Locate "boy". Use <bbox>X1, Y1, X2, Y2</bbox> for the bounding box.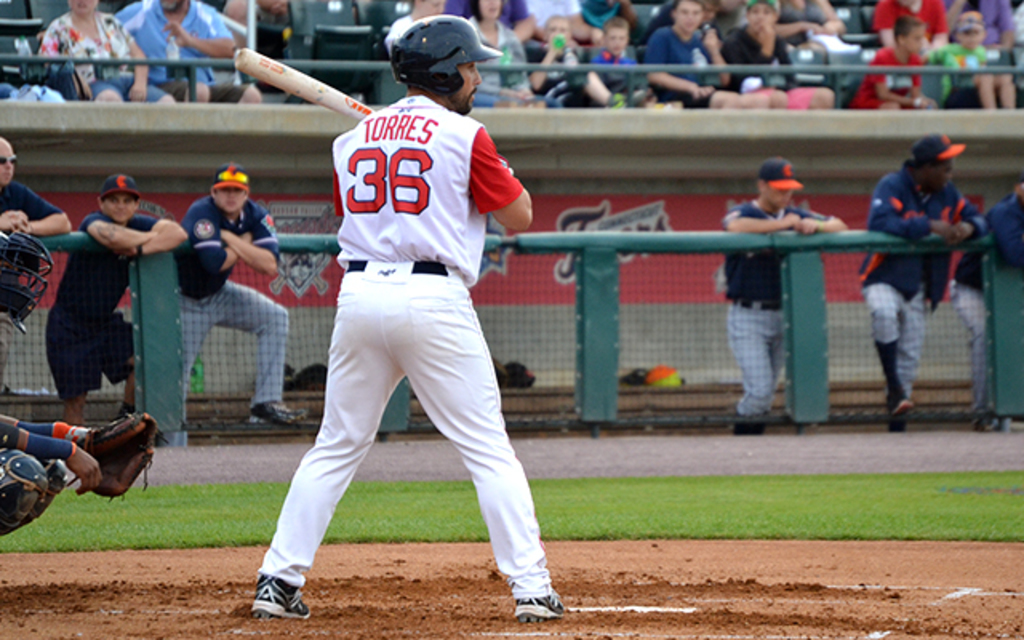
<bbox>531, 8, 600, 101</bbox>.
